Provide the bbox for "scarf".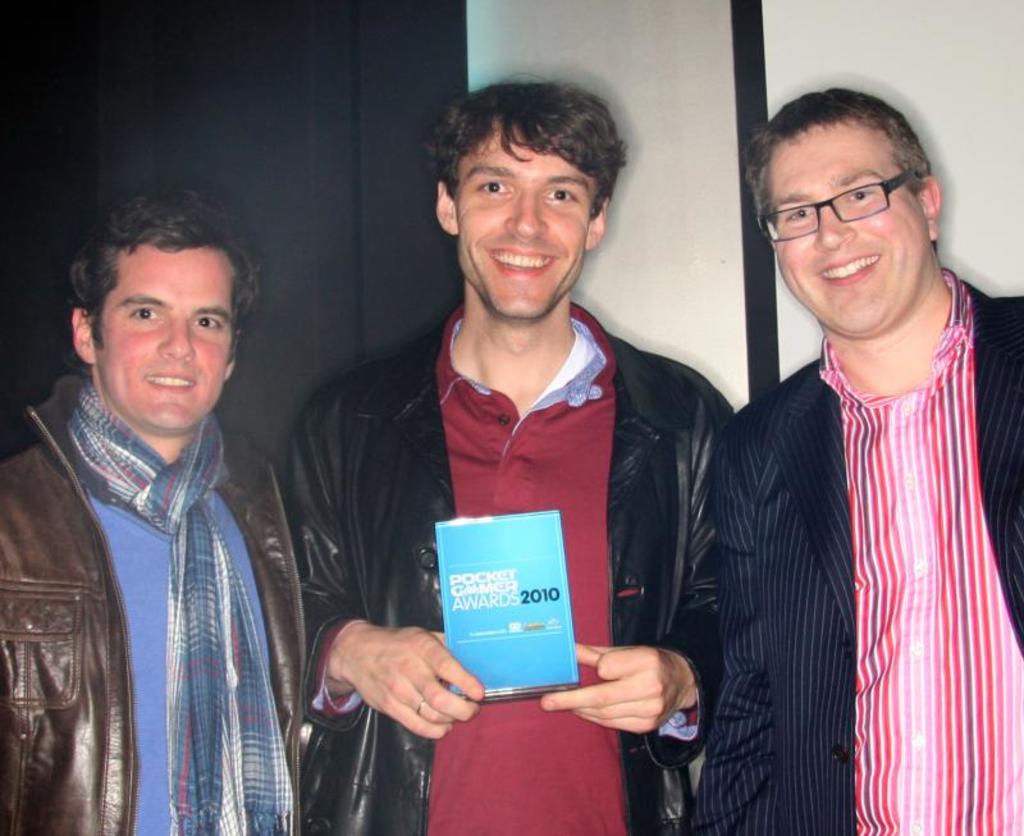
crop(70, 387, 298, 835).
